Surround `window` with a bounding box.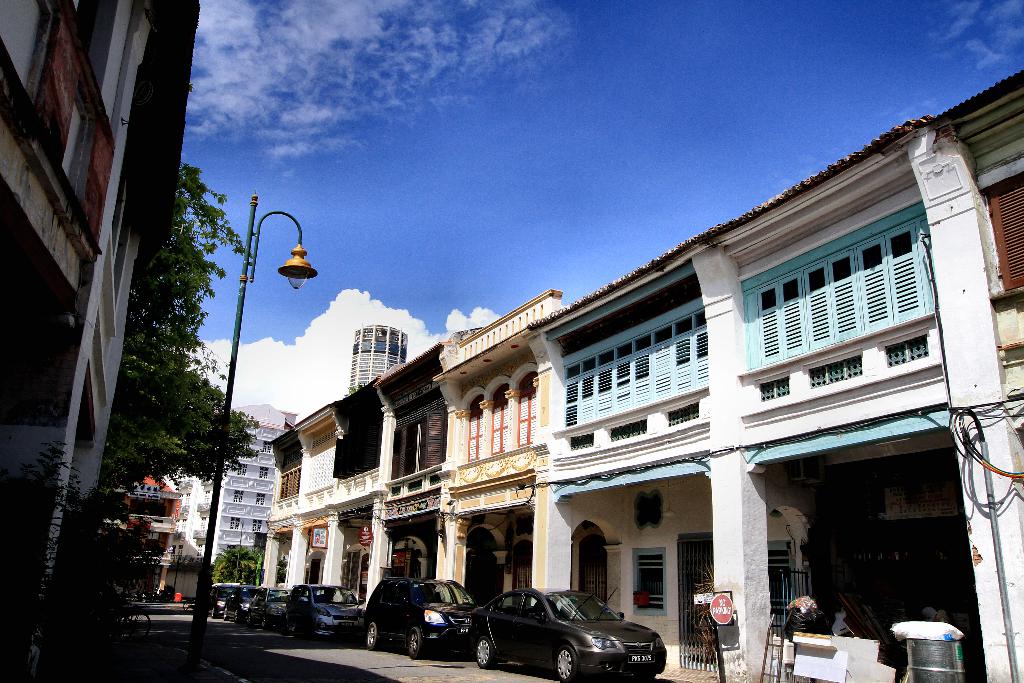
bbox(550, 262, 707, 426).
